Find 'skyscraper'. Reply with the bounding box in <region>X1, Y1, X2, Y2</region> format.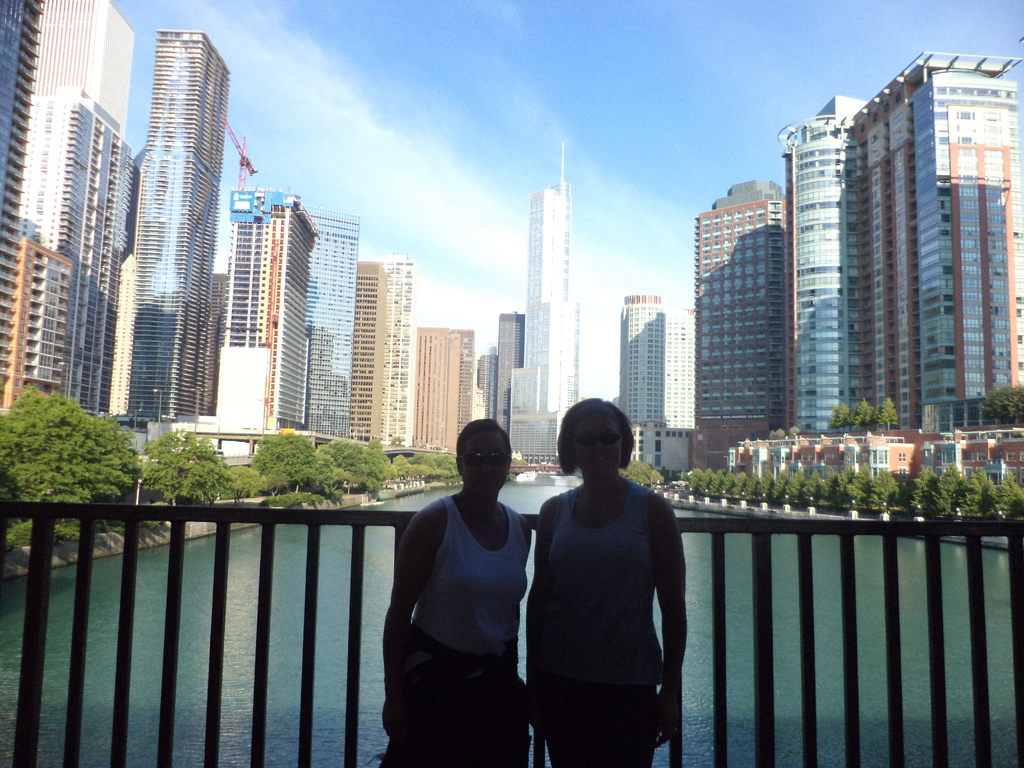
<region>128, 29, 217, 426</region>.
